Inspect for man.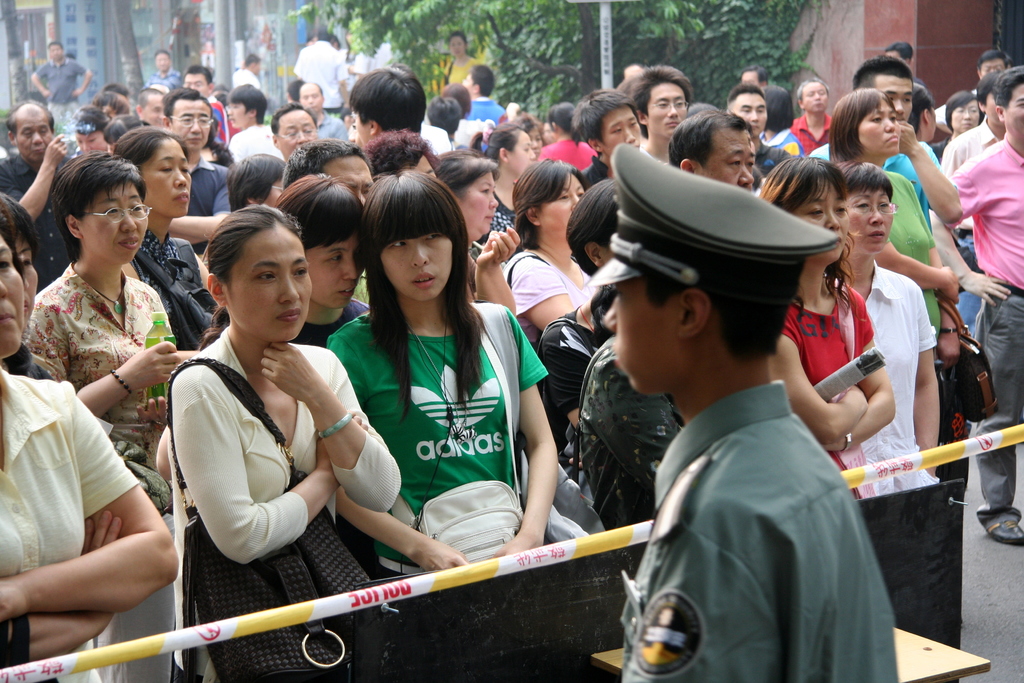
Inspection: <bbox>136, 86, 168, 126</bbox>.
